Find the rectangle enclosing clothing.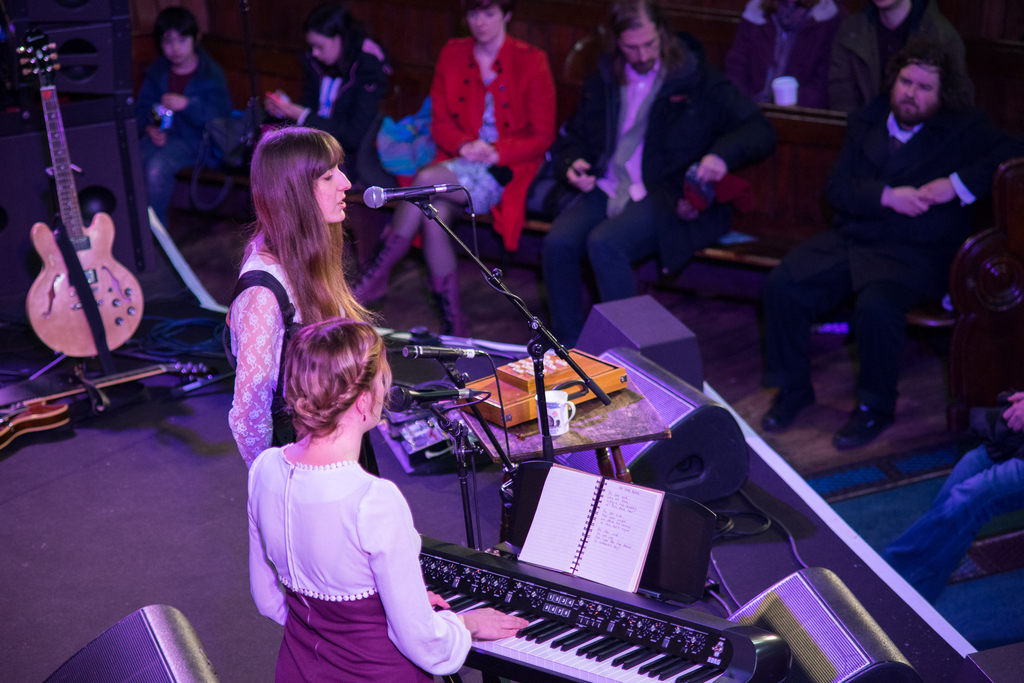
243:414:463:682.
